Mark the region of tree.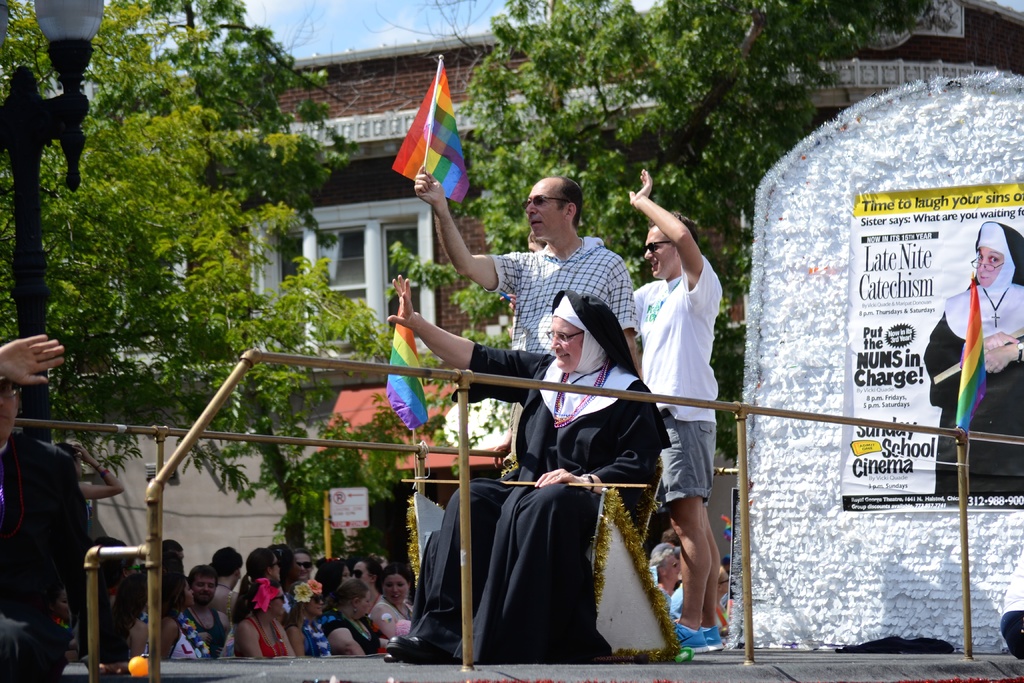
Region: detection(52, 0, 451, 553).
